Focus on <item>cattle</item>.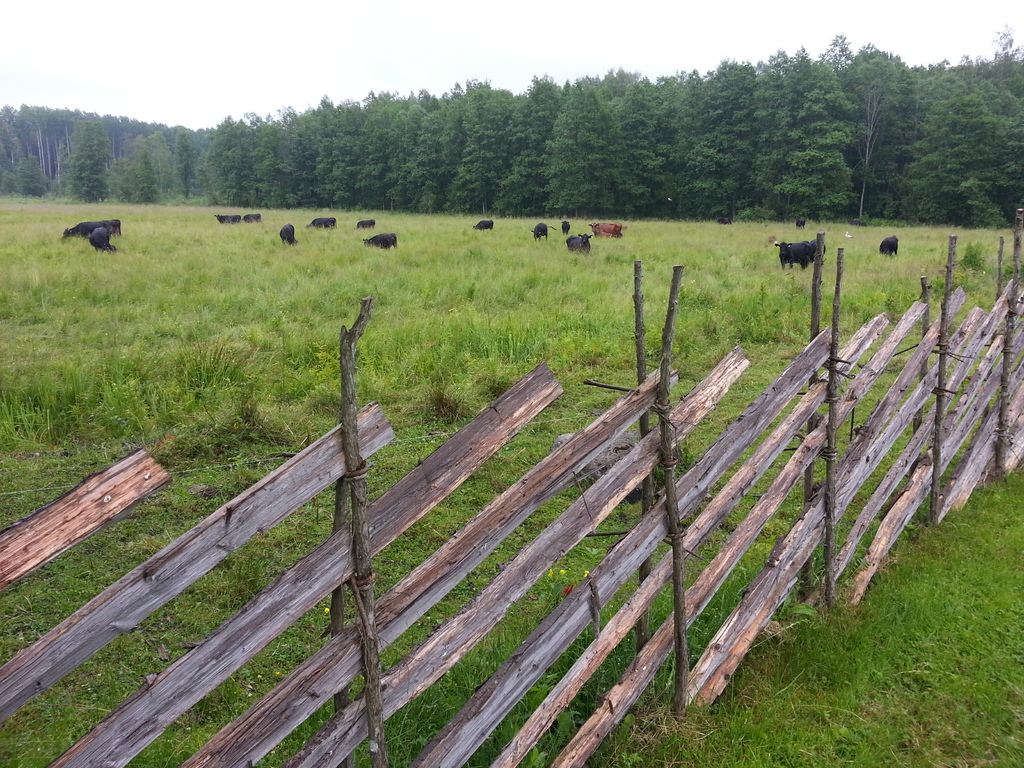
Focused at <bbox>470, 220, 495, 230</bbox>.
